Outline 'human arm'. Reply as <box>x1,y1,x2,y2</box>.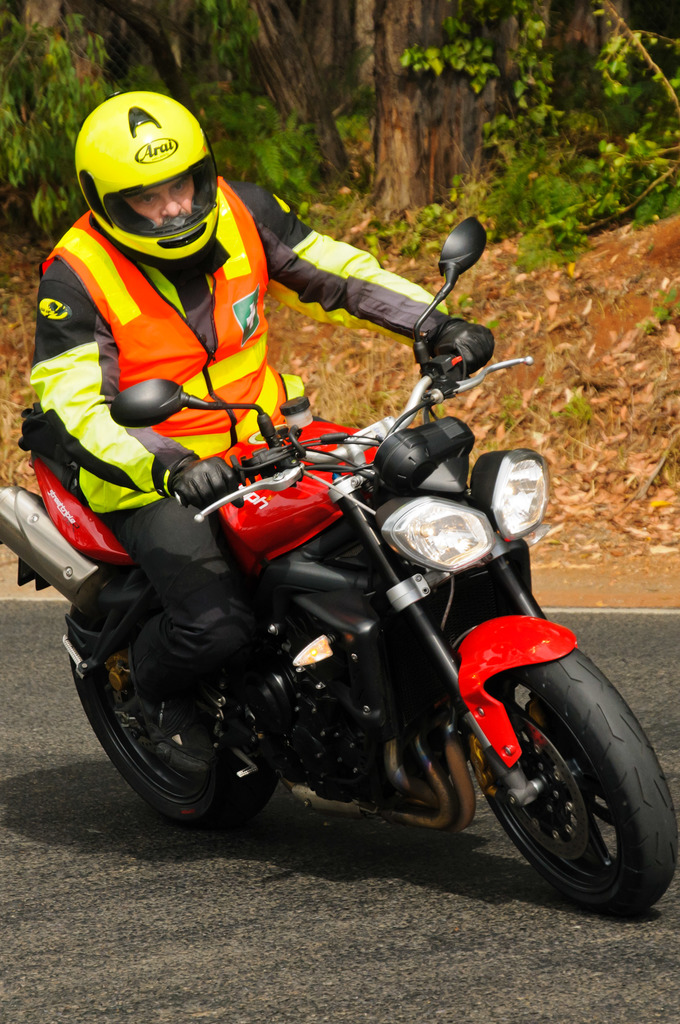
<box>206,171,505,378</box>.
